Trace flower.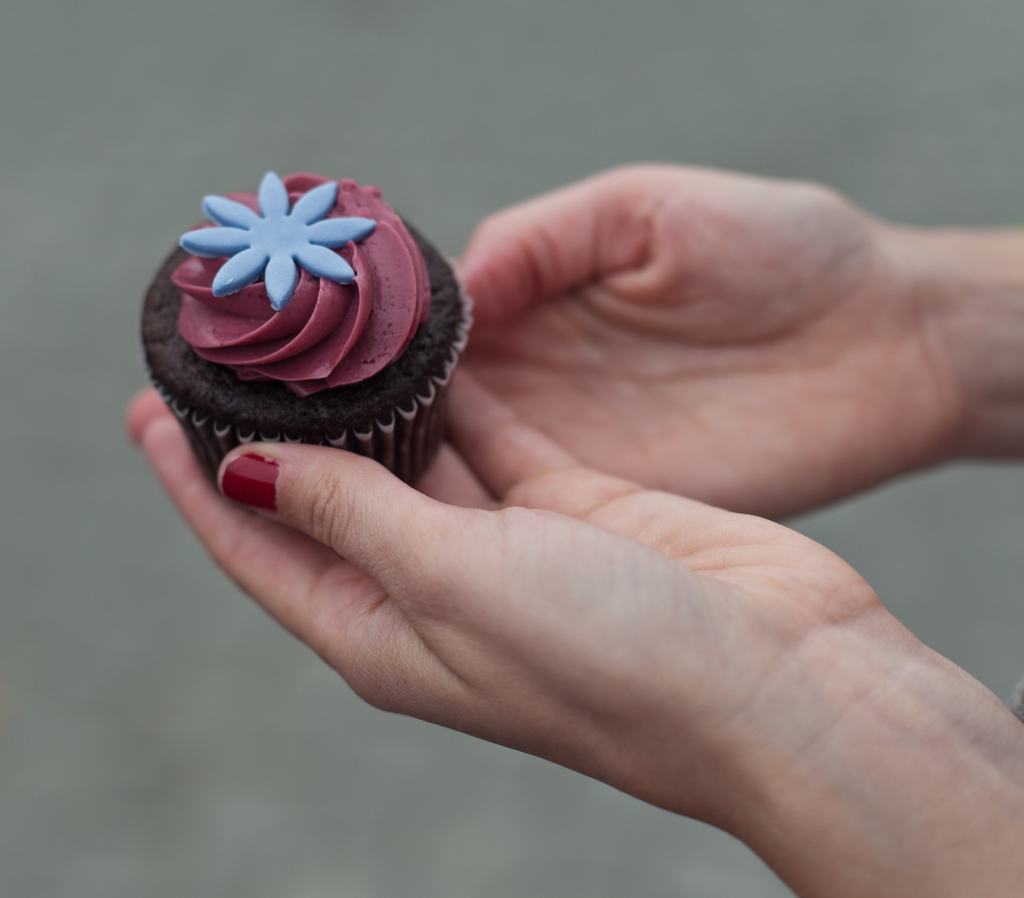
Traced to x1=177 y1=165 x2=379 y2=314.
